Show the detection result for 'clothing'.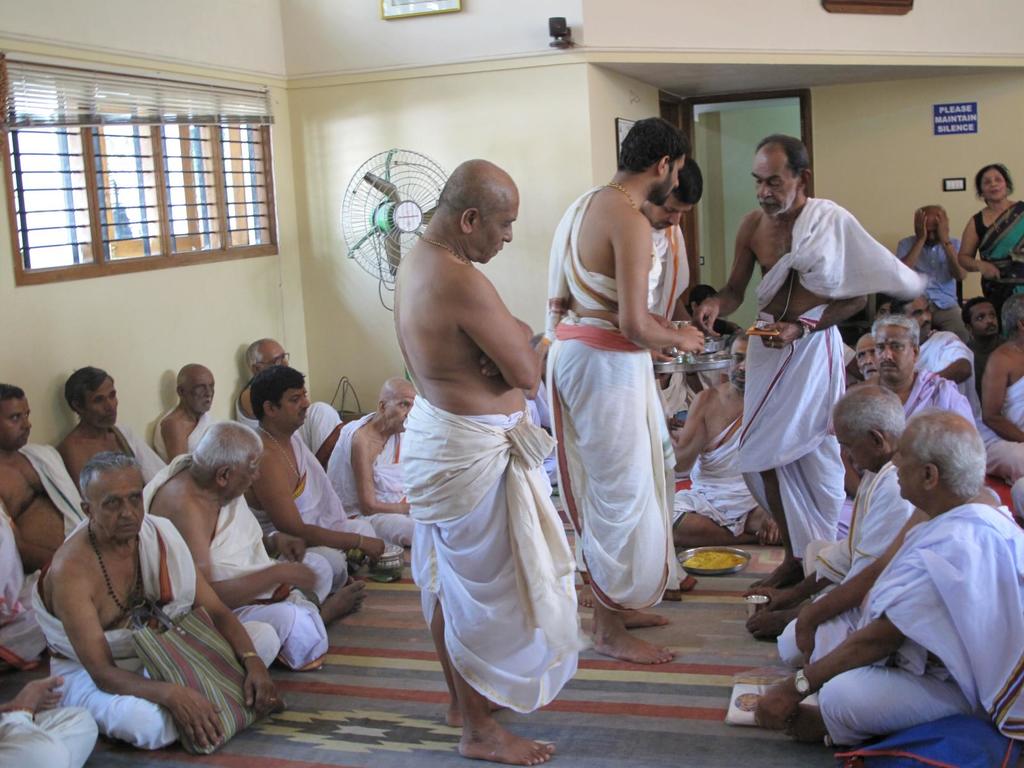
[x1=395, y1=394, x2=579, y2=712].
